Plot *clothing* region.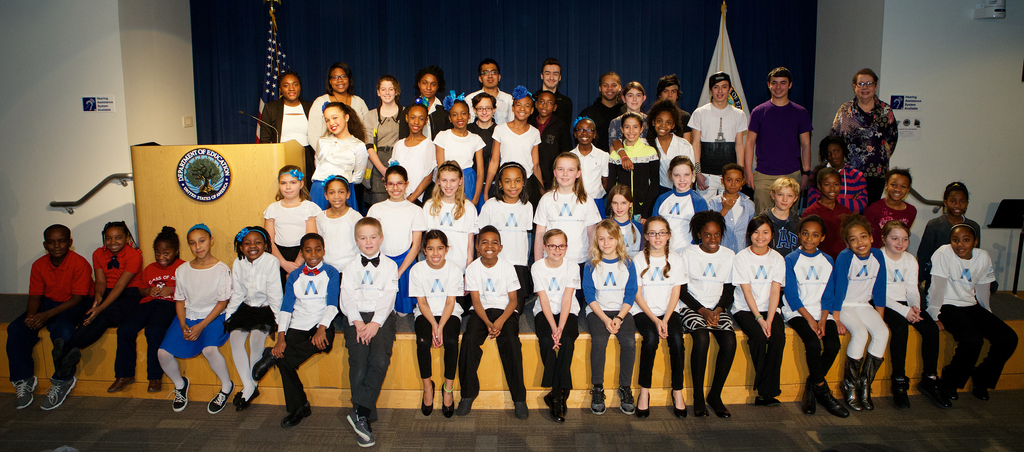
Plotted at select_region(782, 240, 838, 399).
